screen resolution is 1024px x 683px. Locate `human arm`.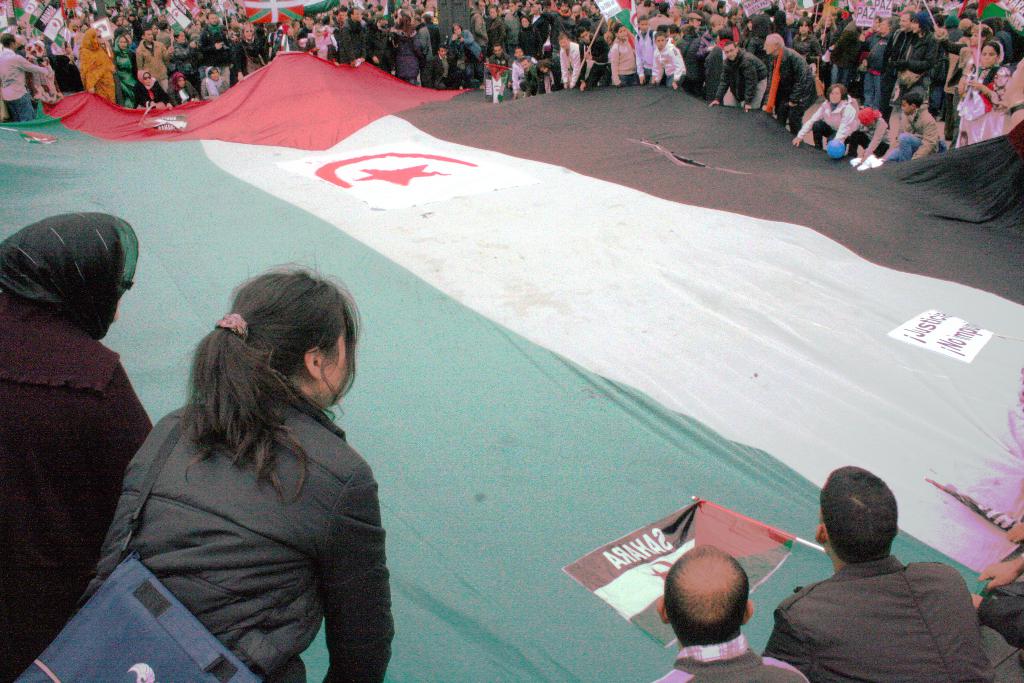
detection(909, 117, 942, 170).
